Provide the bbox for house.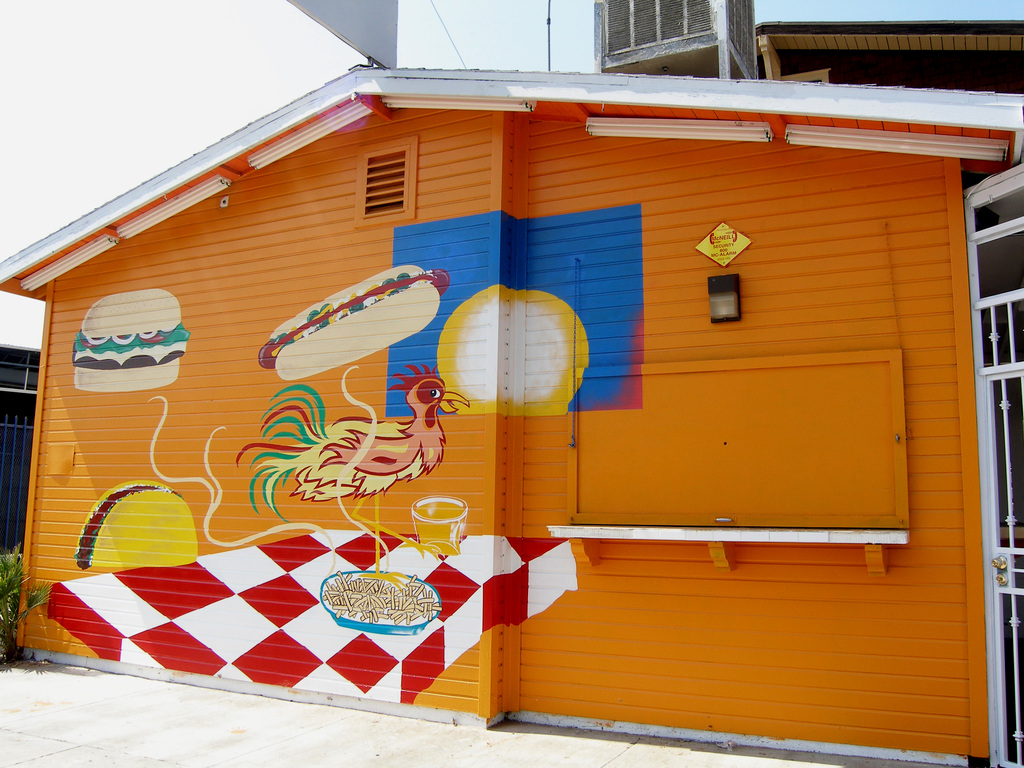
locate(26, 33, 1002, 725).
